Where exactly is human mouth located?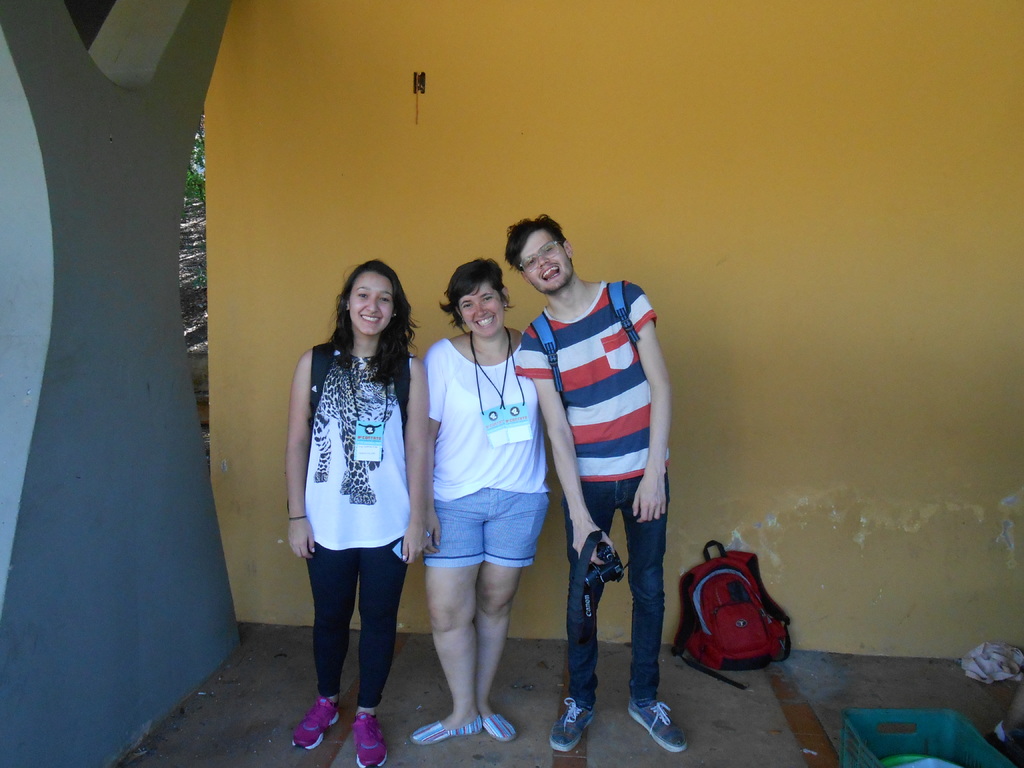
Its bounding box is BBox(535, 267, 566, 287).
